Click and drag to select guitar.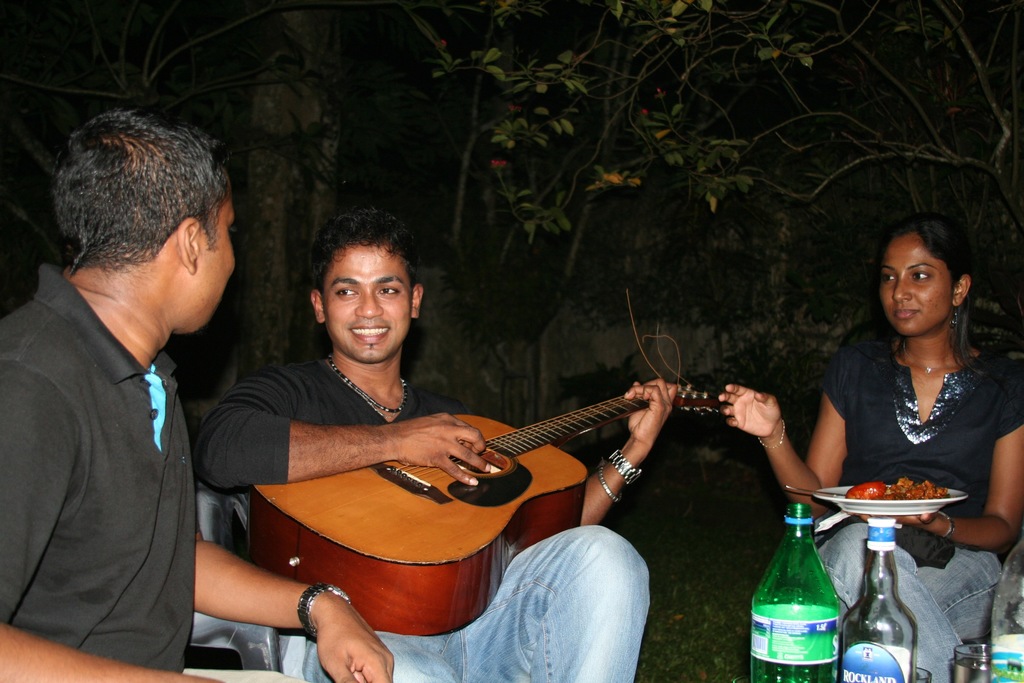
Selection: bbox=[240, 289, 725, 638].
